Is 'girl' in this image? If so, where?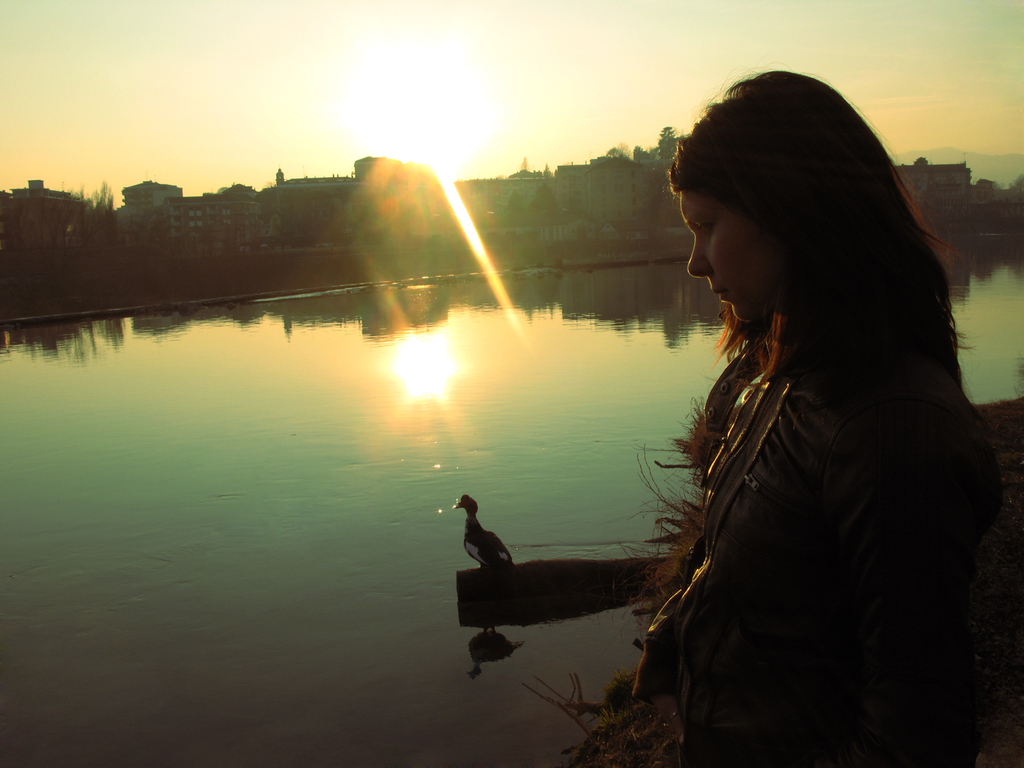
Yes, at locate(639, 71, 966, 762).
